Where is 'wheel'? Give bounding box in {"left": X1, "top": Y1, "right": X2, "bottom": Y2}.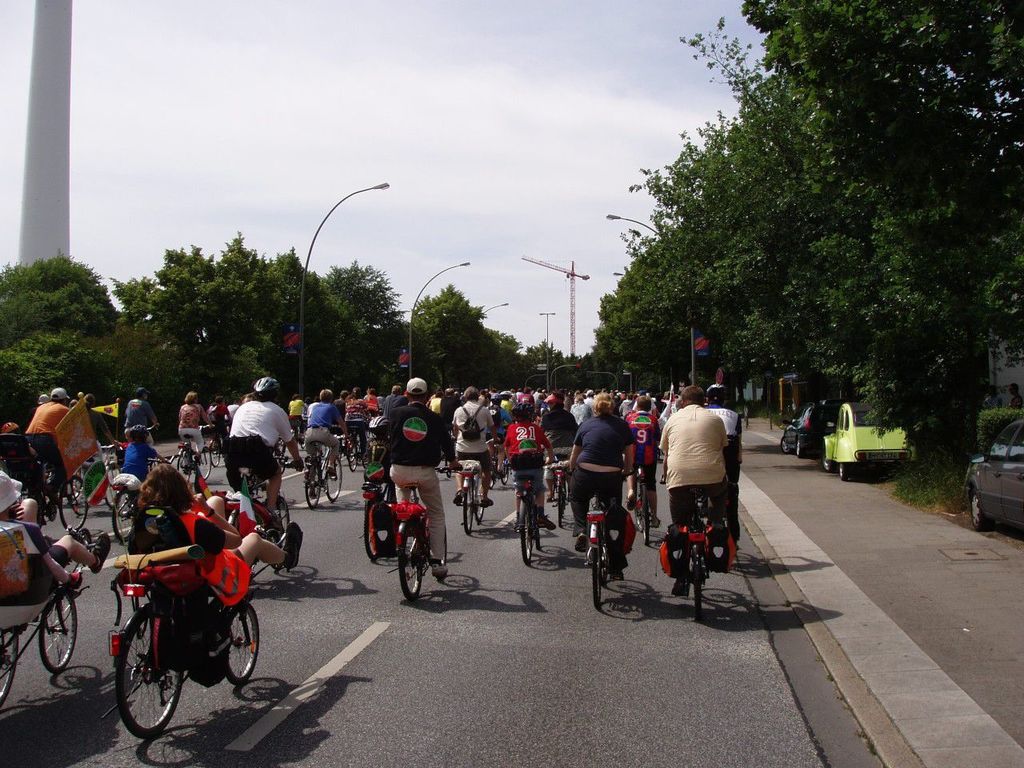
{"left": 818, "top": 454, "right": 832, "bottom": 471}.
